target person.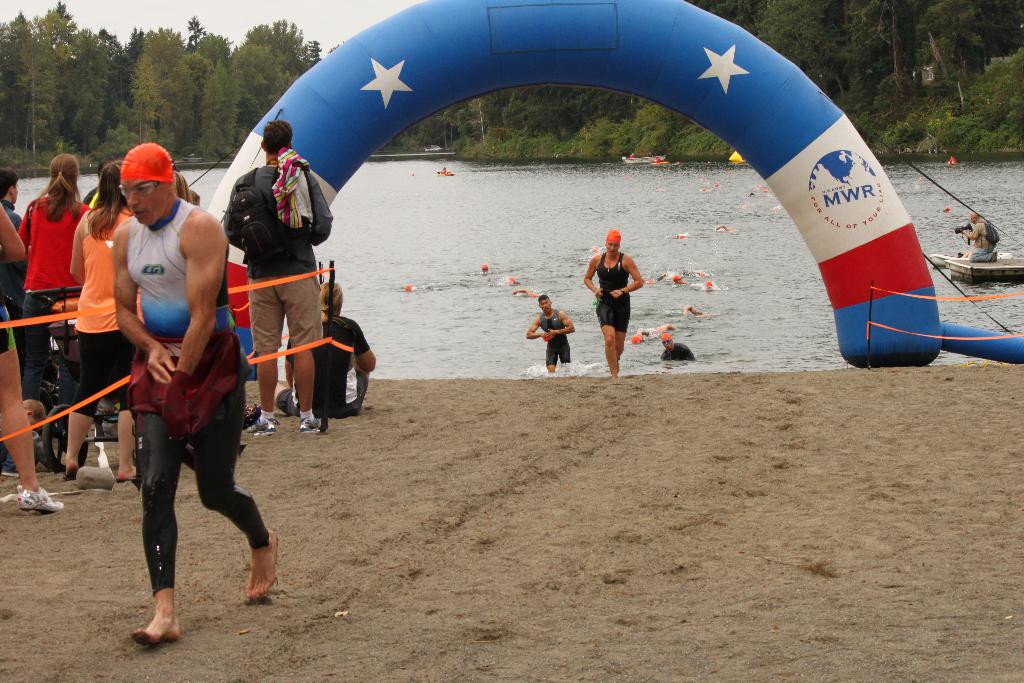
Target region: 222, 115, 336, 432.
